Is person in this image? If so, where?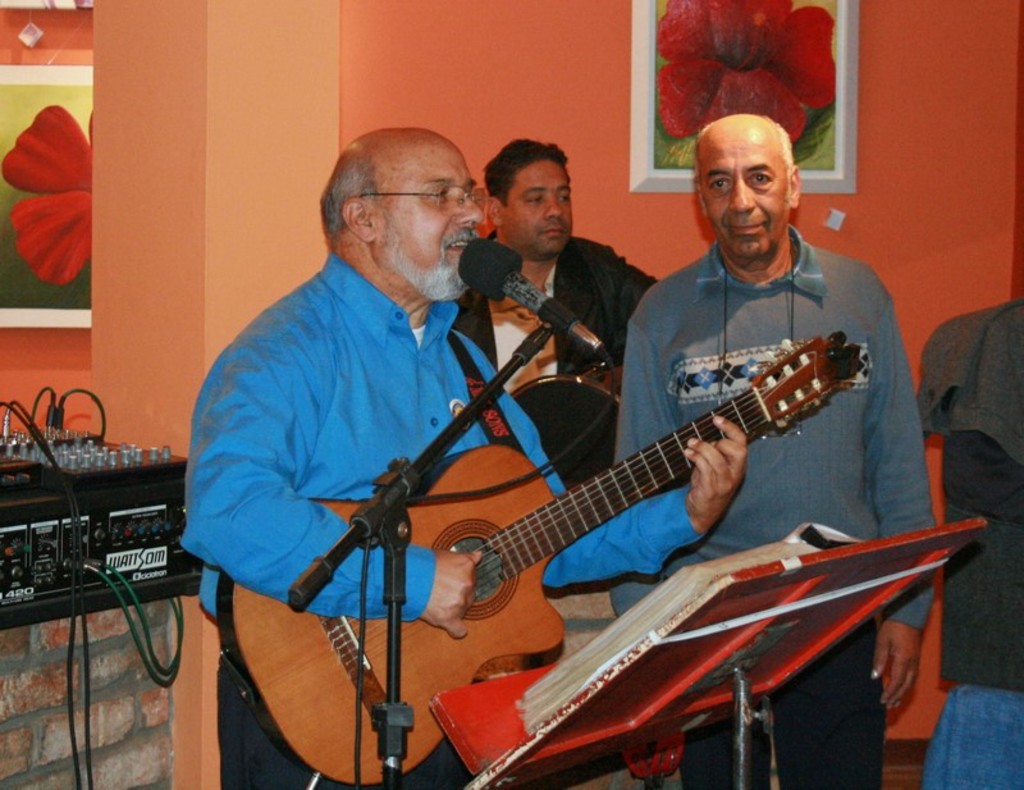
Yes, at {"x1": 415, "y1": 141, "x2": 643, "y2": 497}.
